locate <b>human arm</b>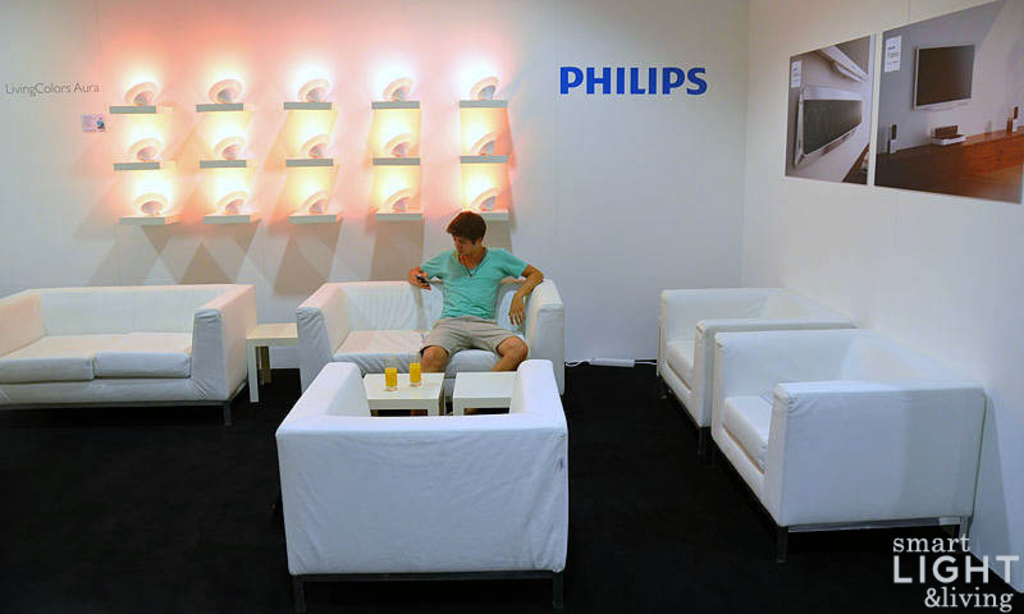
509, 265, 544, 326
